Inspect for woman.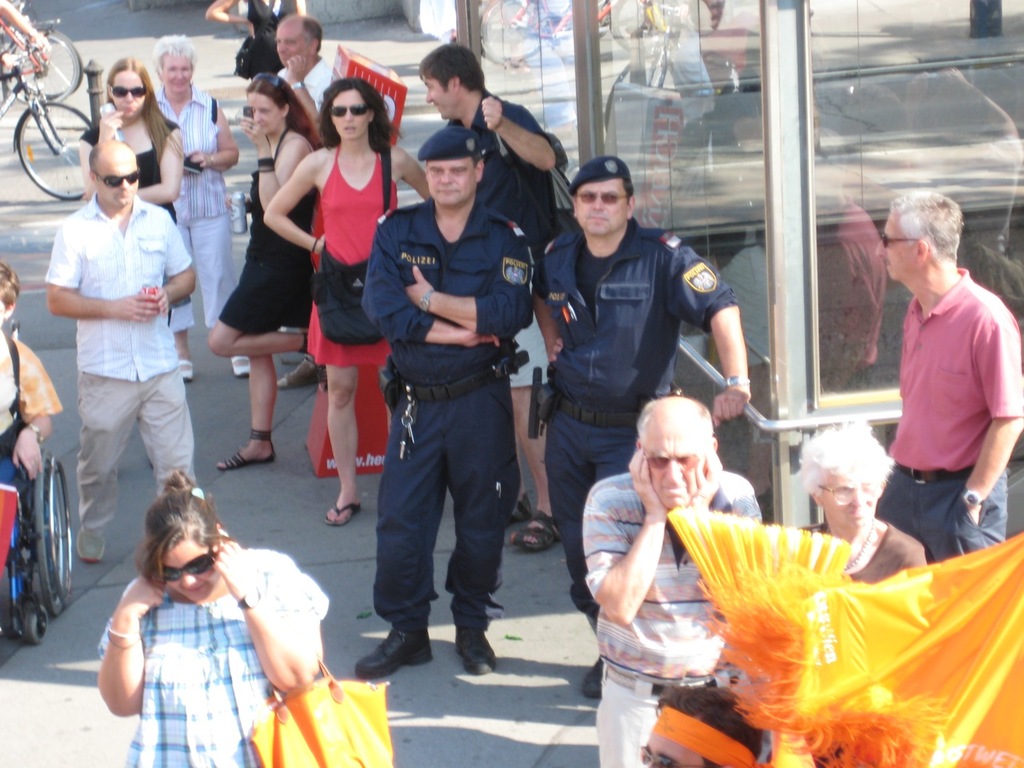
Inspection: rect(139, 31, 254, 385).
